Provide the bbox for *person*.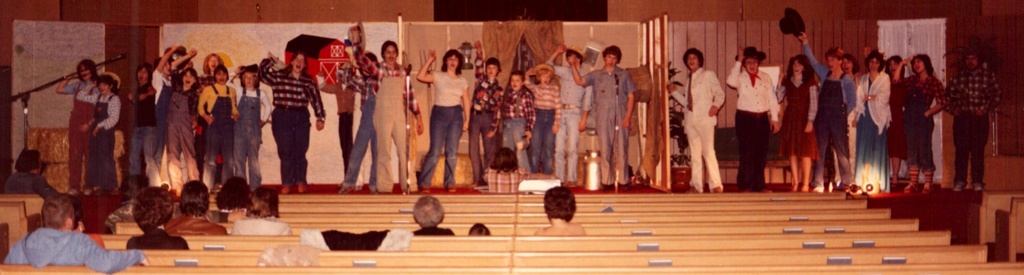
[left=684, top=58, right=726, bottom=176].
